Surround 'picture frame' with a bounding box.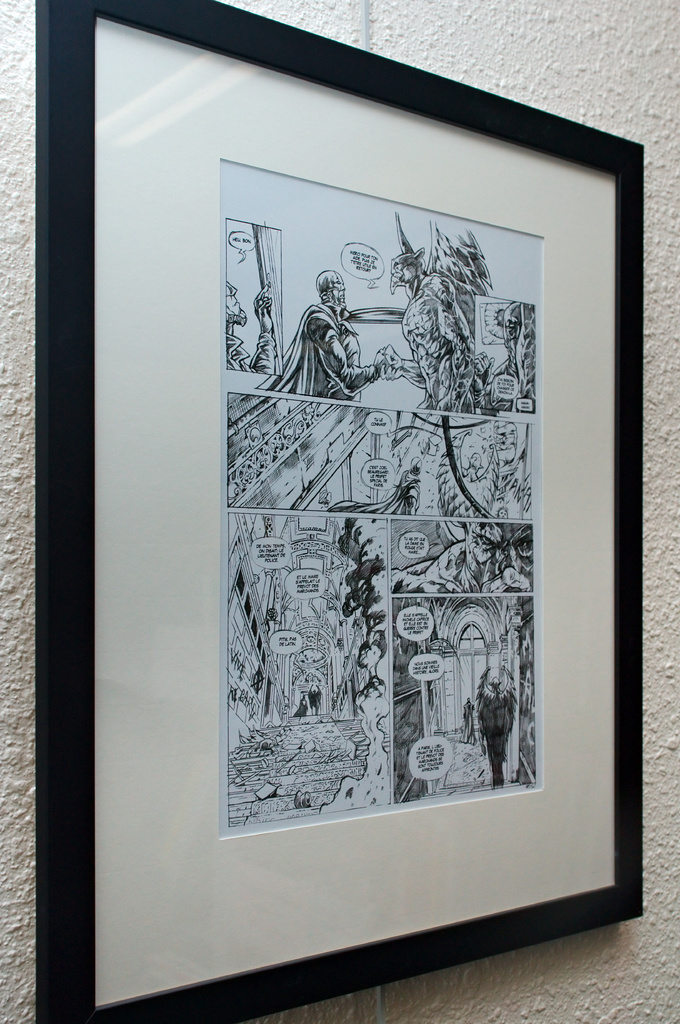
bbox(35, 0, 647, 1023).
